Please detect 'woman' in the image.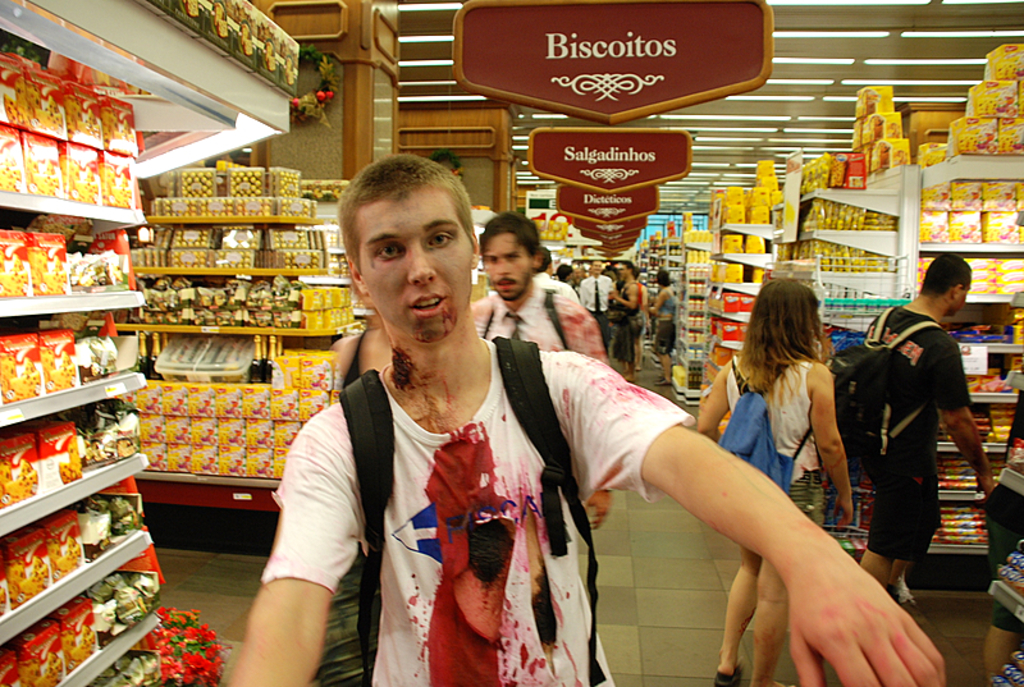
[607,260,643,380].
